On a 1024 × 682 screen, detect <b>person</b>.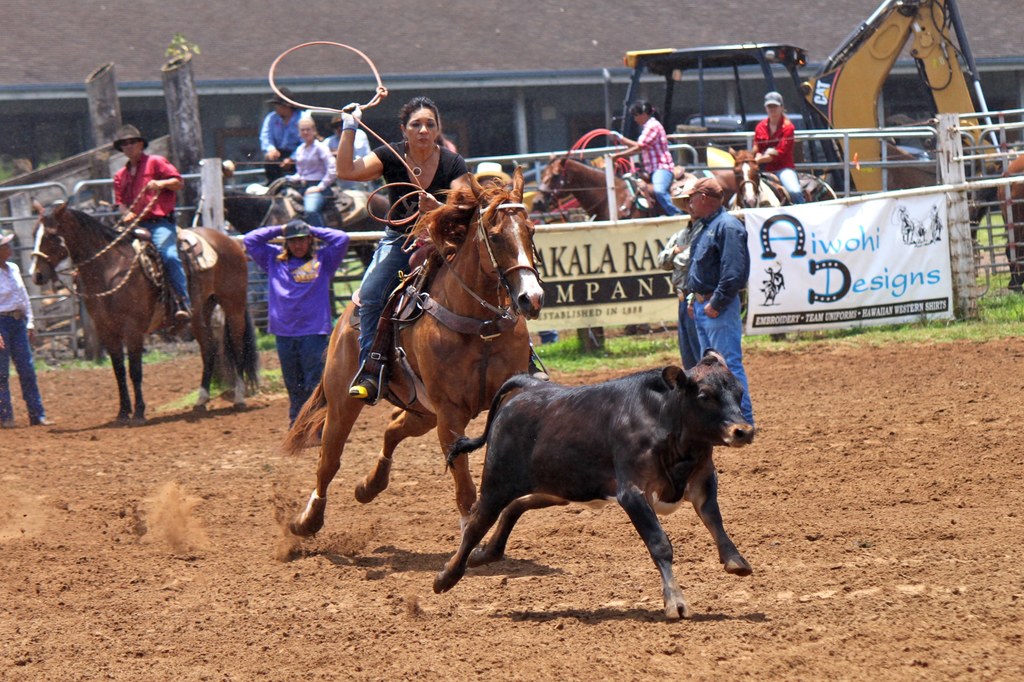
detection(116, 122, 188, 319).
